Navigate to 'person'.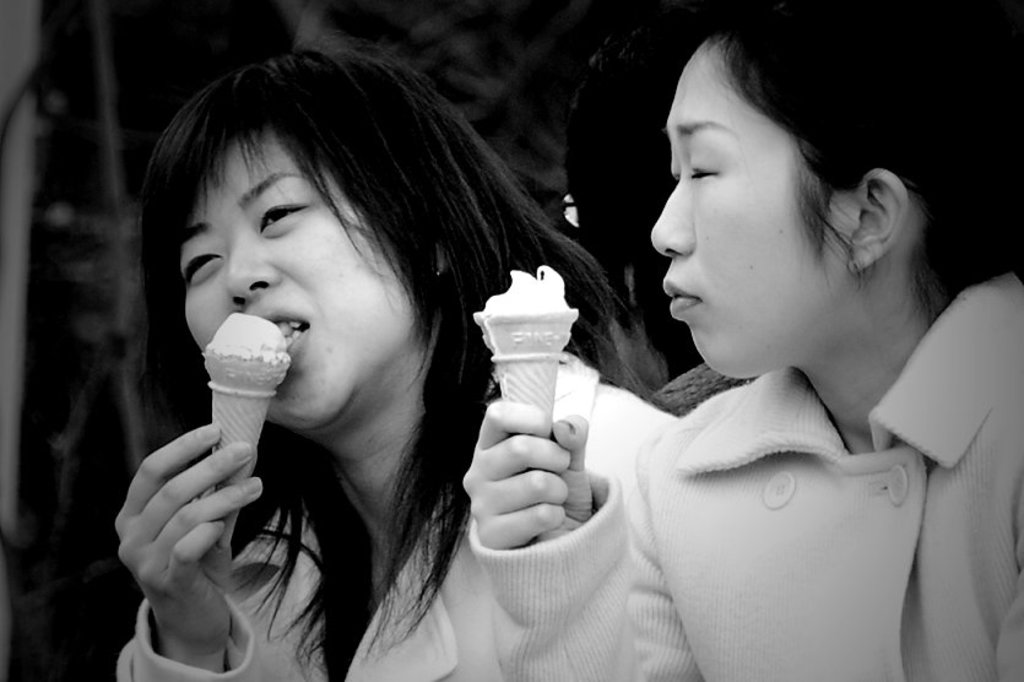
Navigation target: (115,47,681,681).
